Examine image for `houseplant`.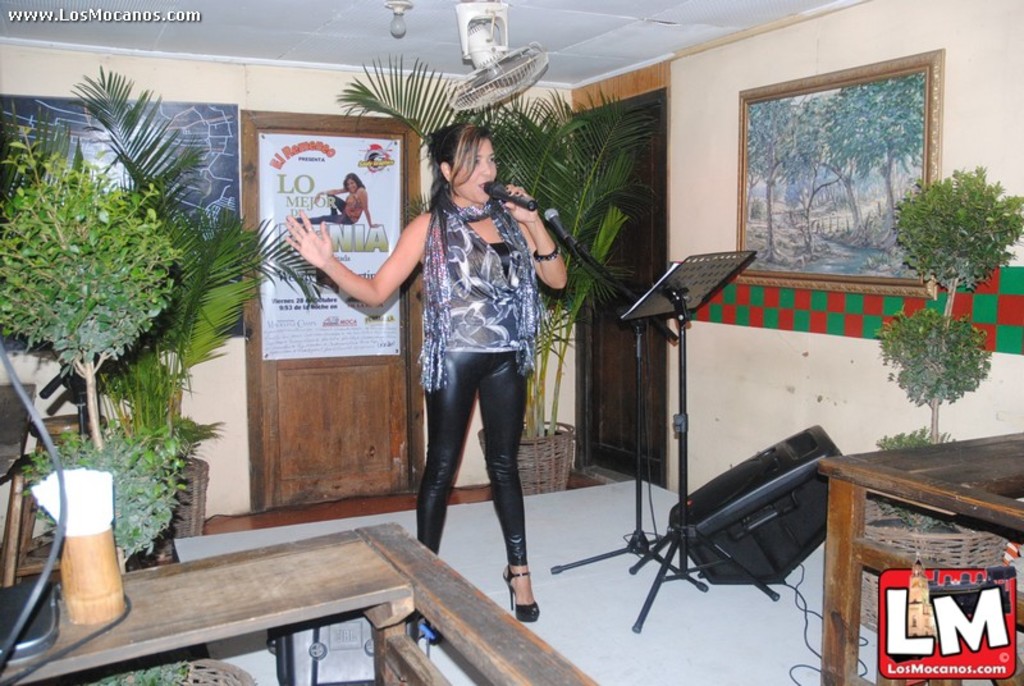
Examination result: region(101, 59, 323, 538).
